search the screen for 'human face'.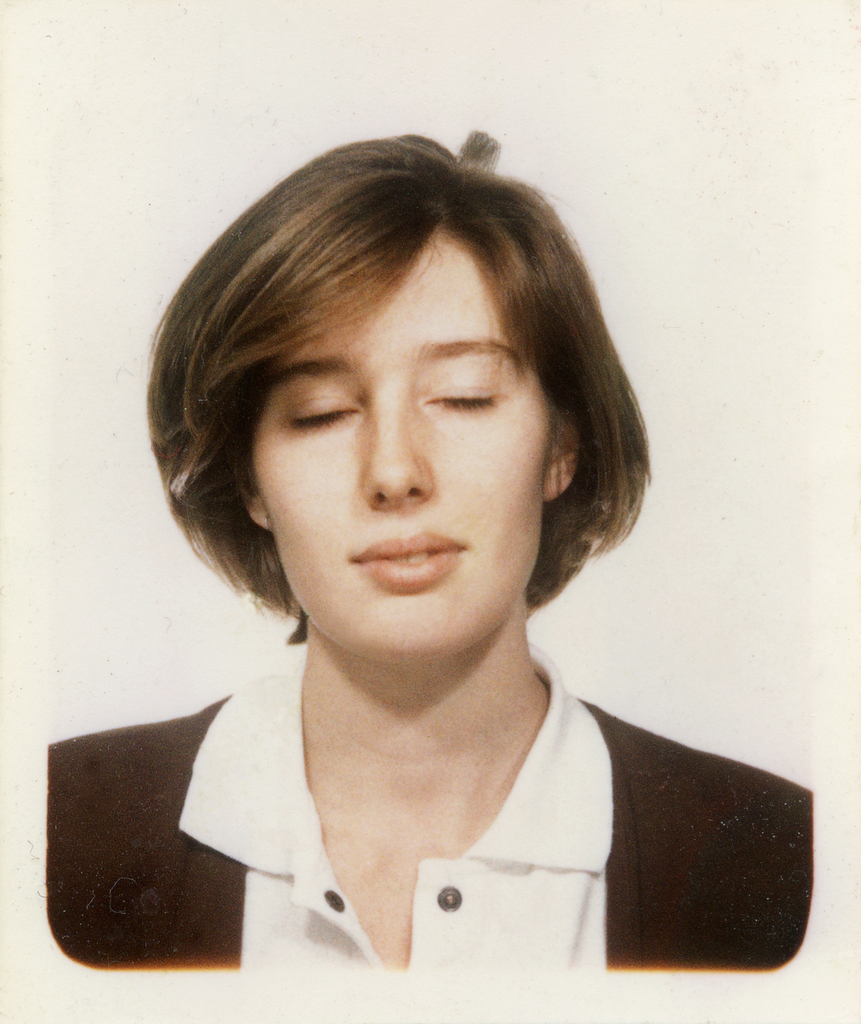
Found at [248,226,553,669].
